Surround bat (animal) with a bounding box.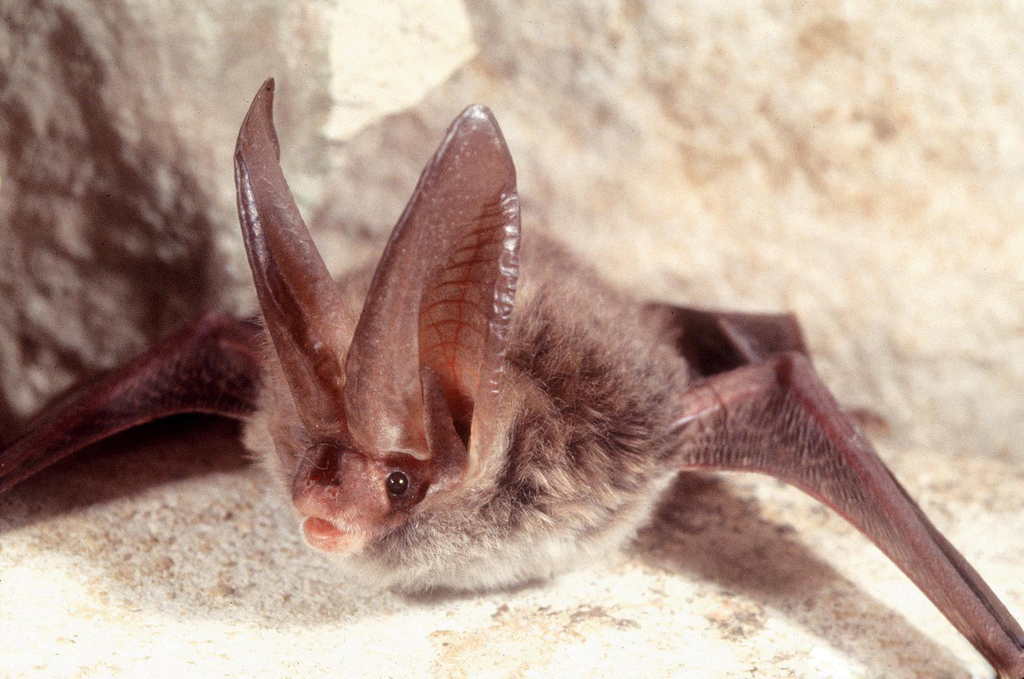
detection(0, 75, 1023, 678).
